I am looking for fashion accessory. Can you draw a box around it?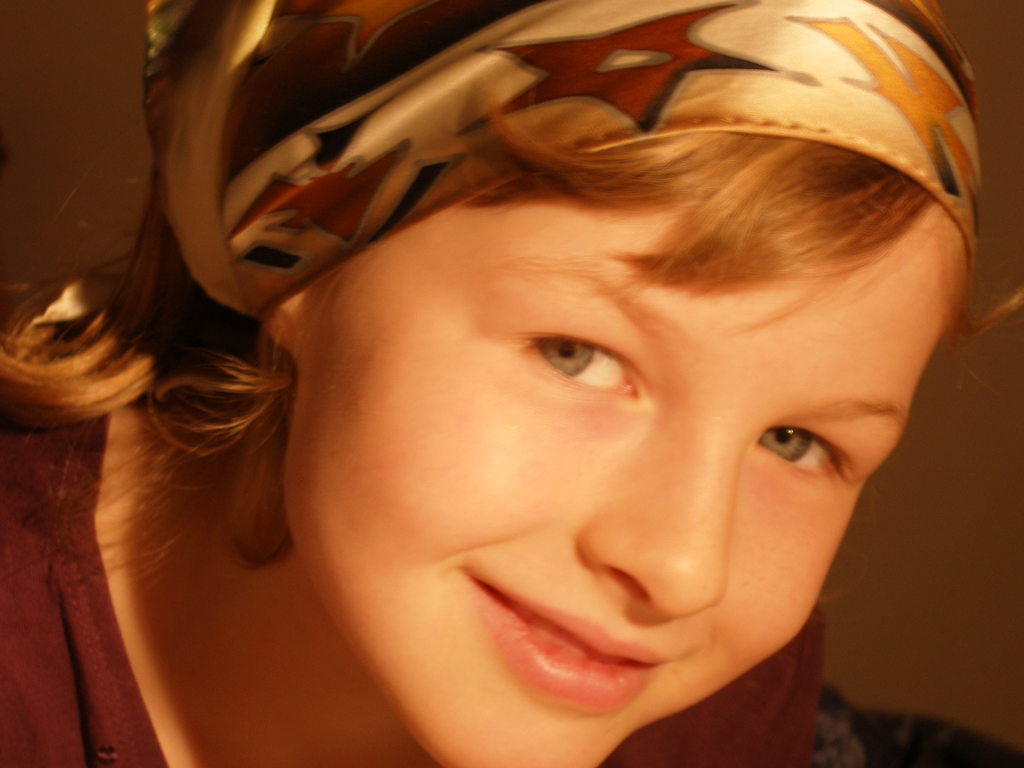
Sure, the bounding box is l=131, t=0, r=977, b=335.
